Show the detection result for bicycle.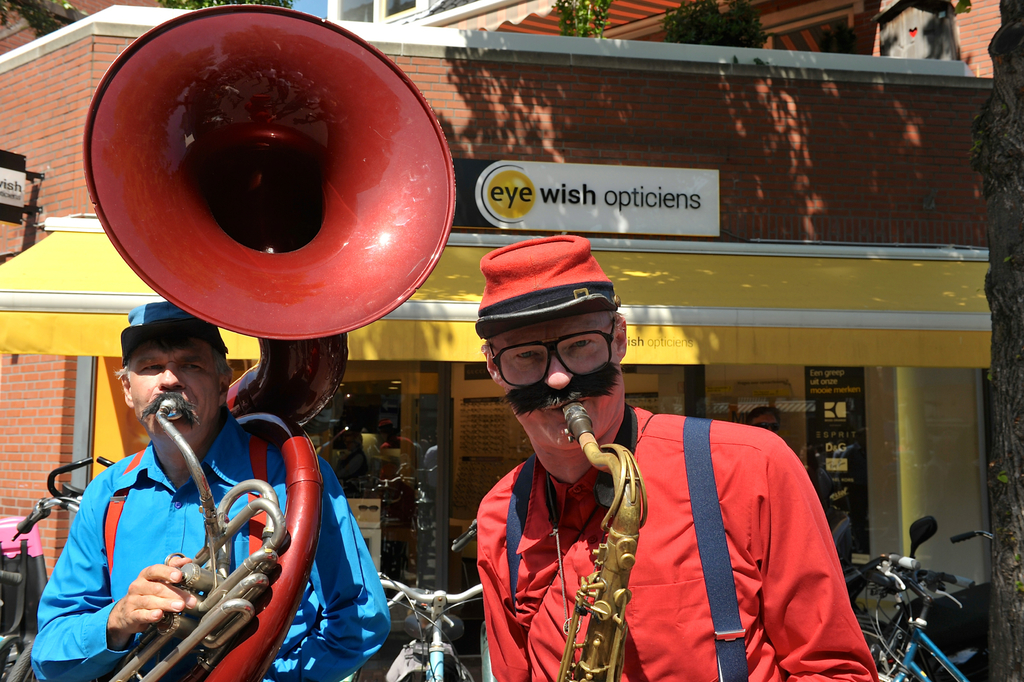
Rect(451, 520, 503, 681).
